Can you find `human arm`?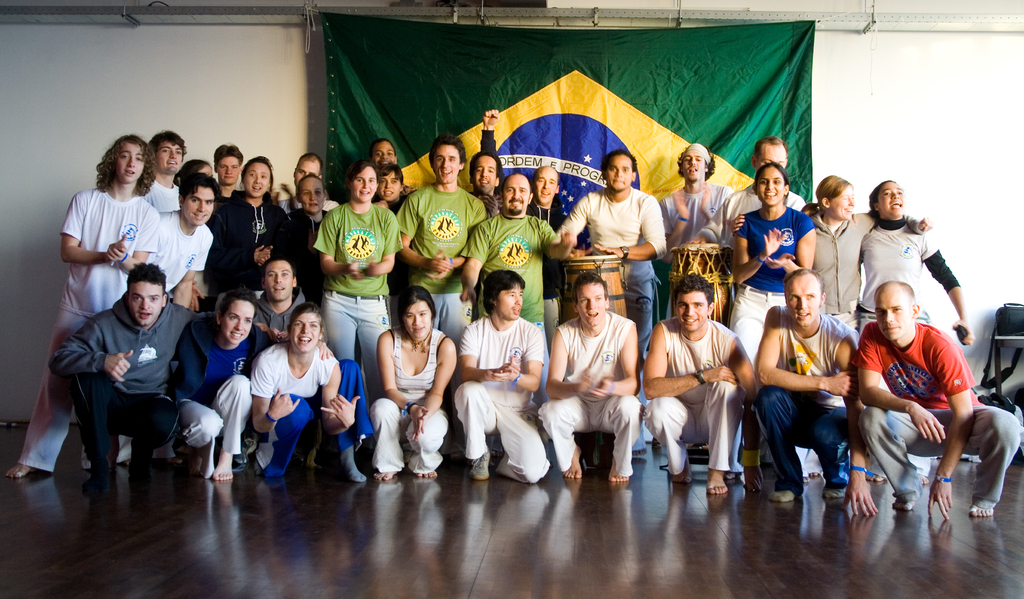
Yes, bounding box: BBox(461, 226, 493, 302).
